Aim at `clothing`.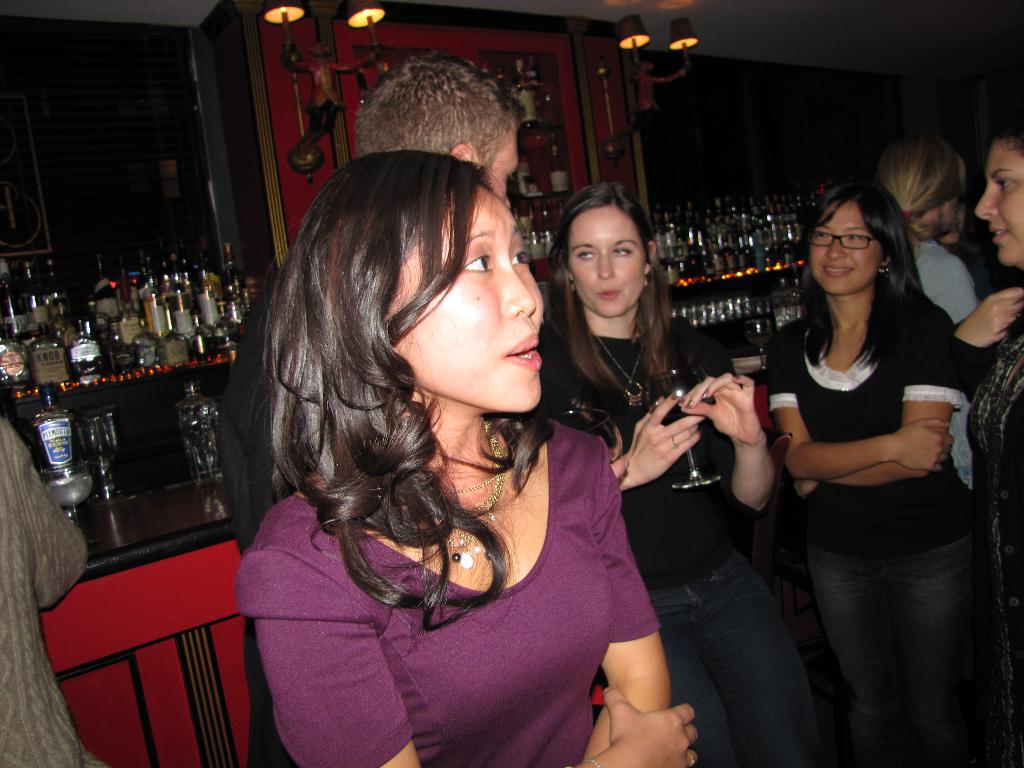
Aimed at <region>945, 313, 1023, 767</region>.
